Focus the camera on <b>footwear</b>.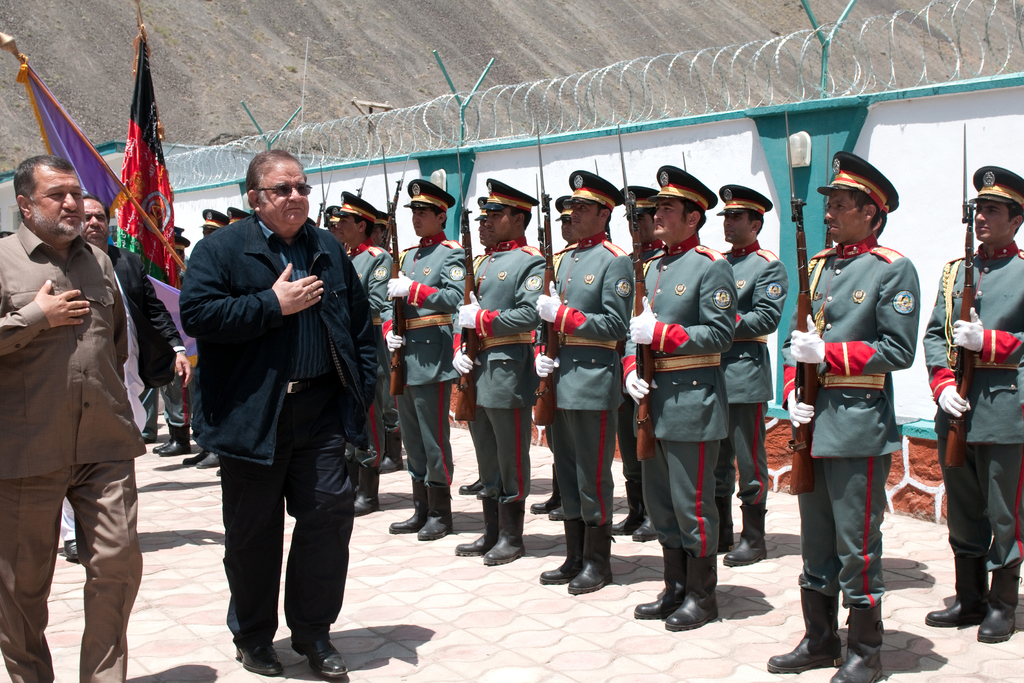
Focus region: {"left": 234, "top": 643, "right": 282, "bottom": 675}.
